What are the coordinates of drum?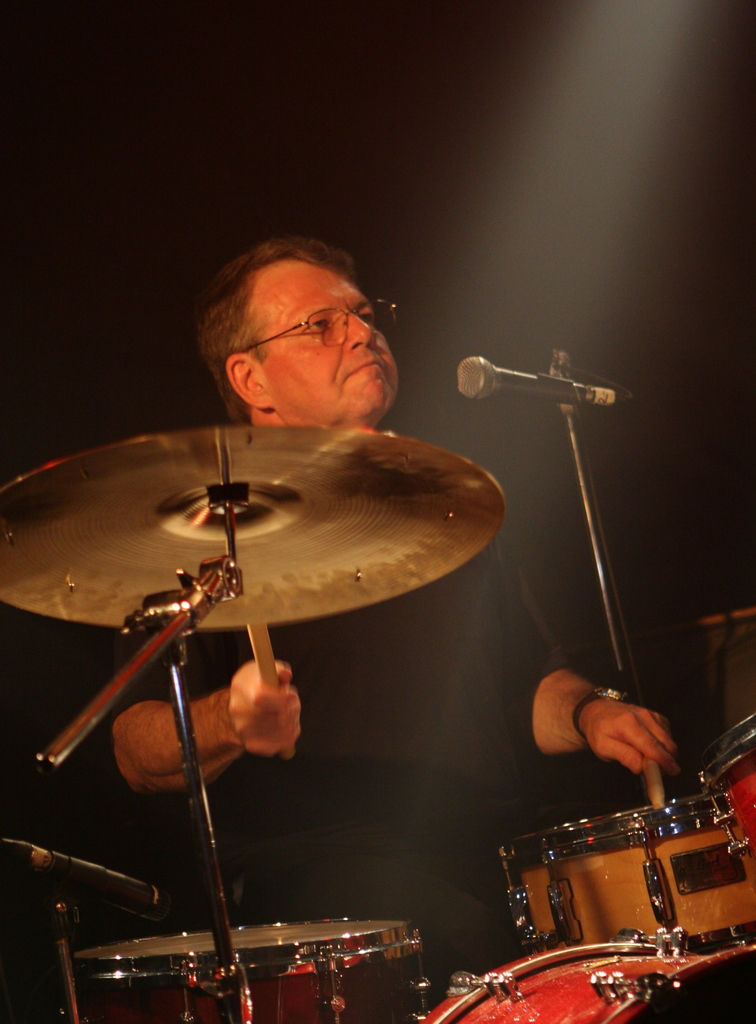
rect(499, 797, 755, 948).
